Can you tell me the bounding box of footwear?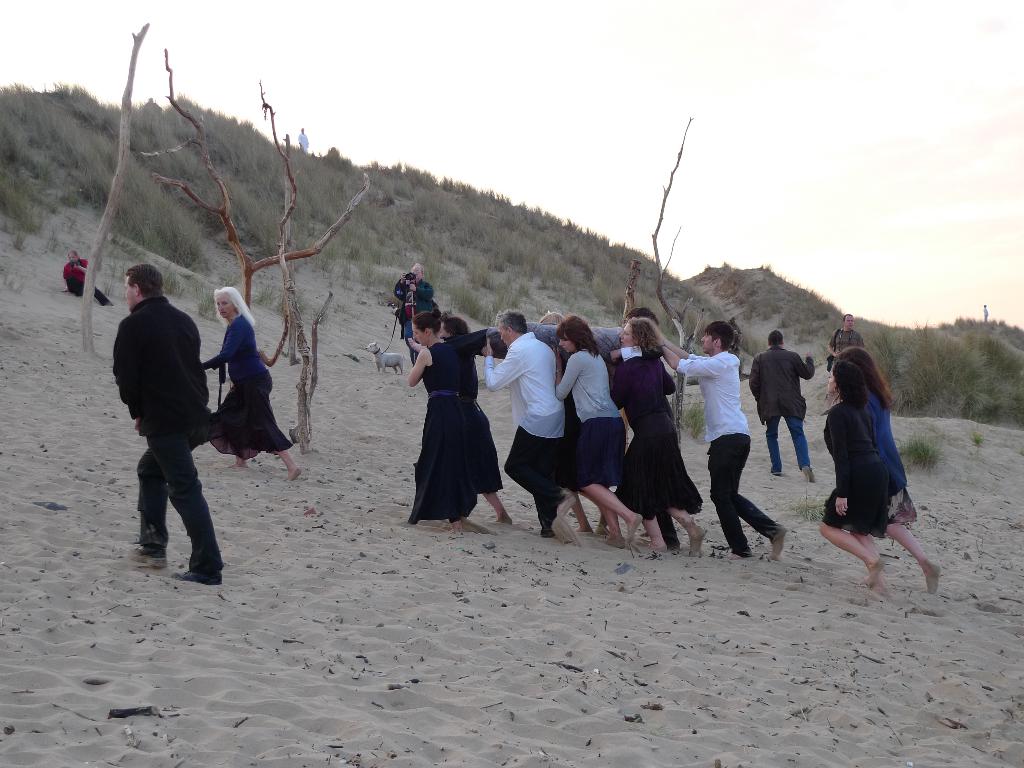
bbox=(624, 506, 637, 545).
